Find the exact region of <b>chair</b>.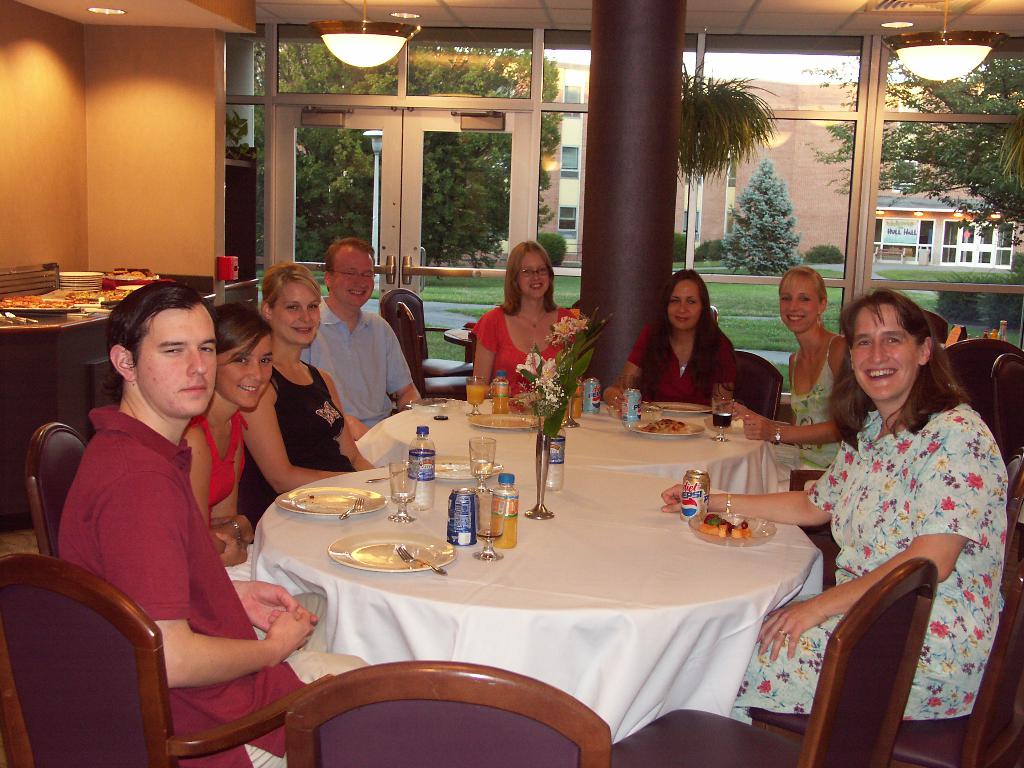
Exact region: Rect(744, 563, 1023, 767).
